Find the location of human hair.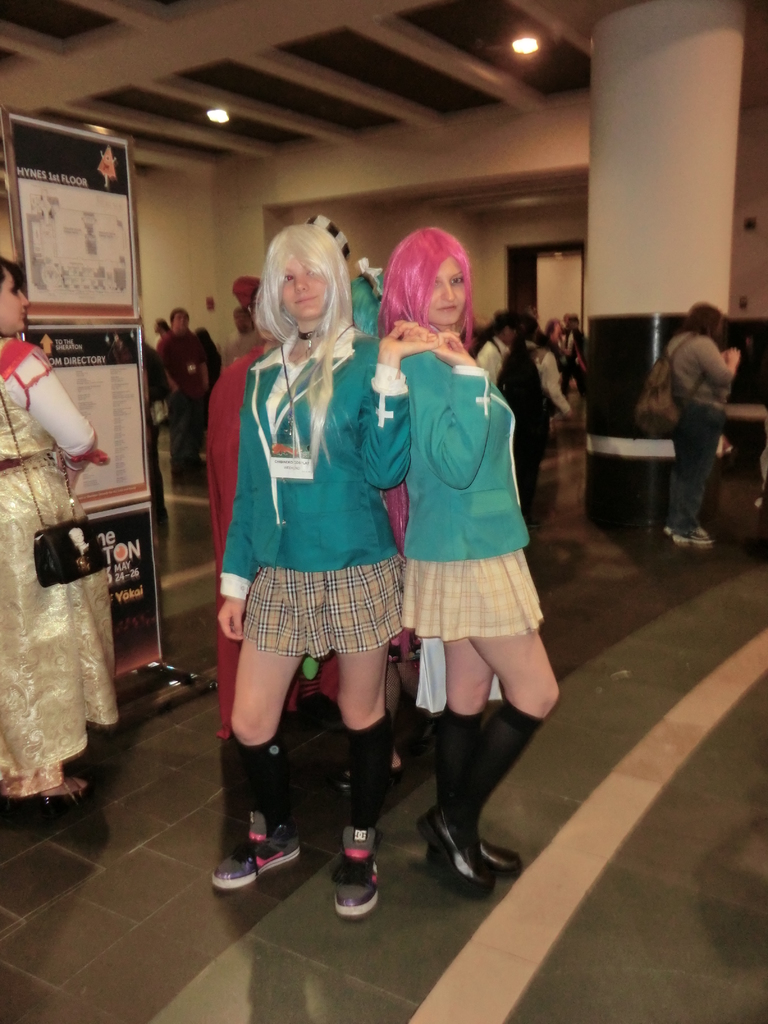
Location: [672,301,723,347].
